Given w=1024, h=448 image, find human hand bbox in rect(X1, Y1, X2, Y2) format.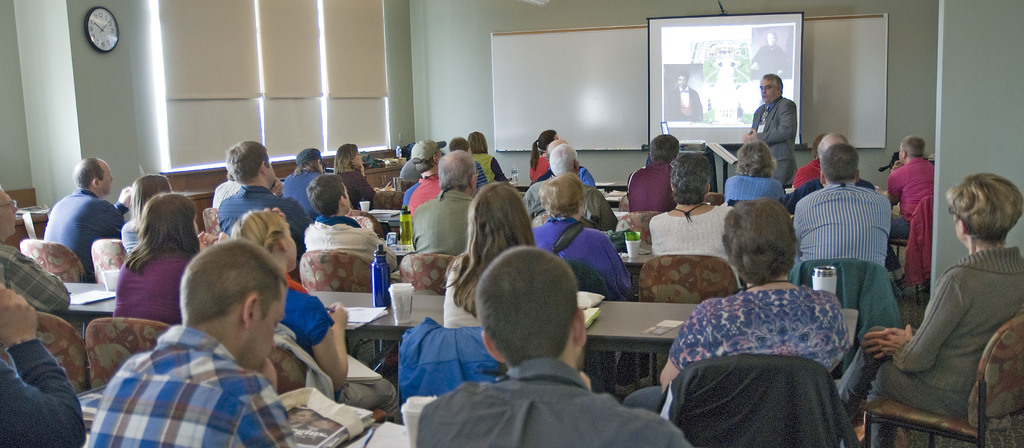
rect(749, 62, 760, 69).
